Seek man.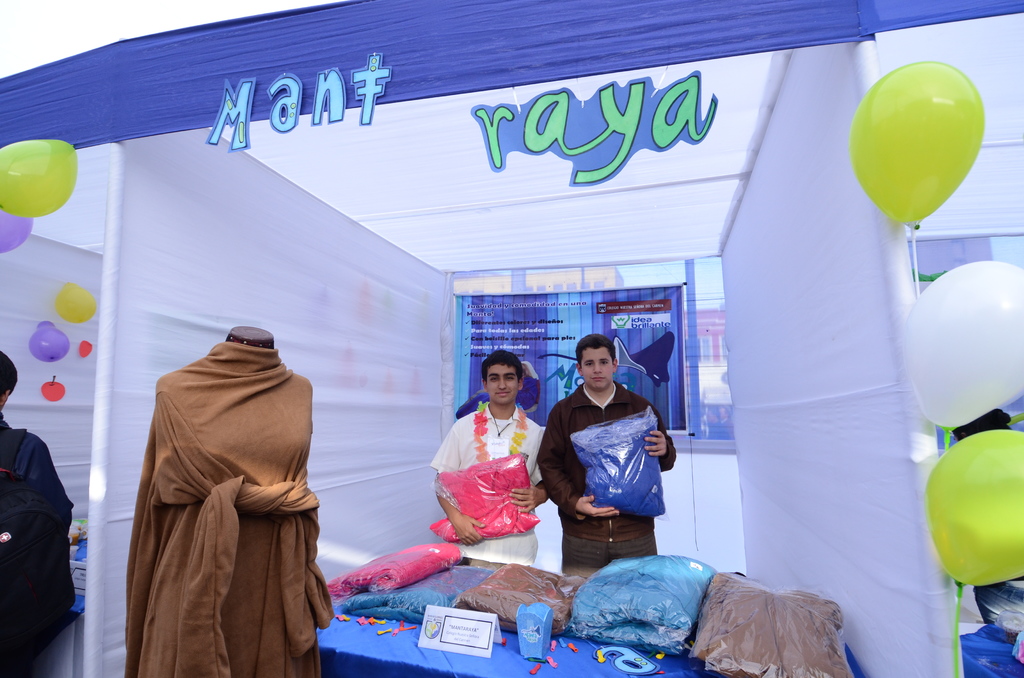
[0, 350, 83, 677].
